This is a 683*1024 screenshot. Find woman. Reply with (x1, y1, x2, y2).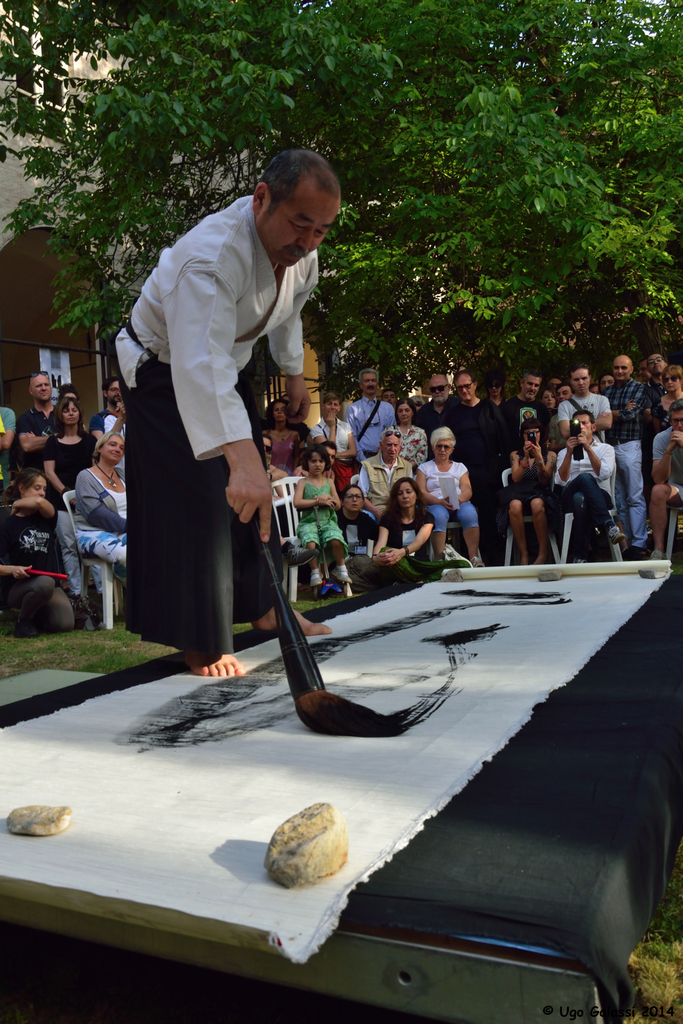
(643, 365, 682, 462).
